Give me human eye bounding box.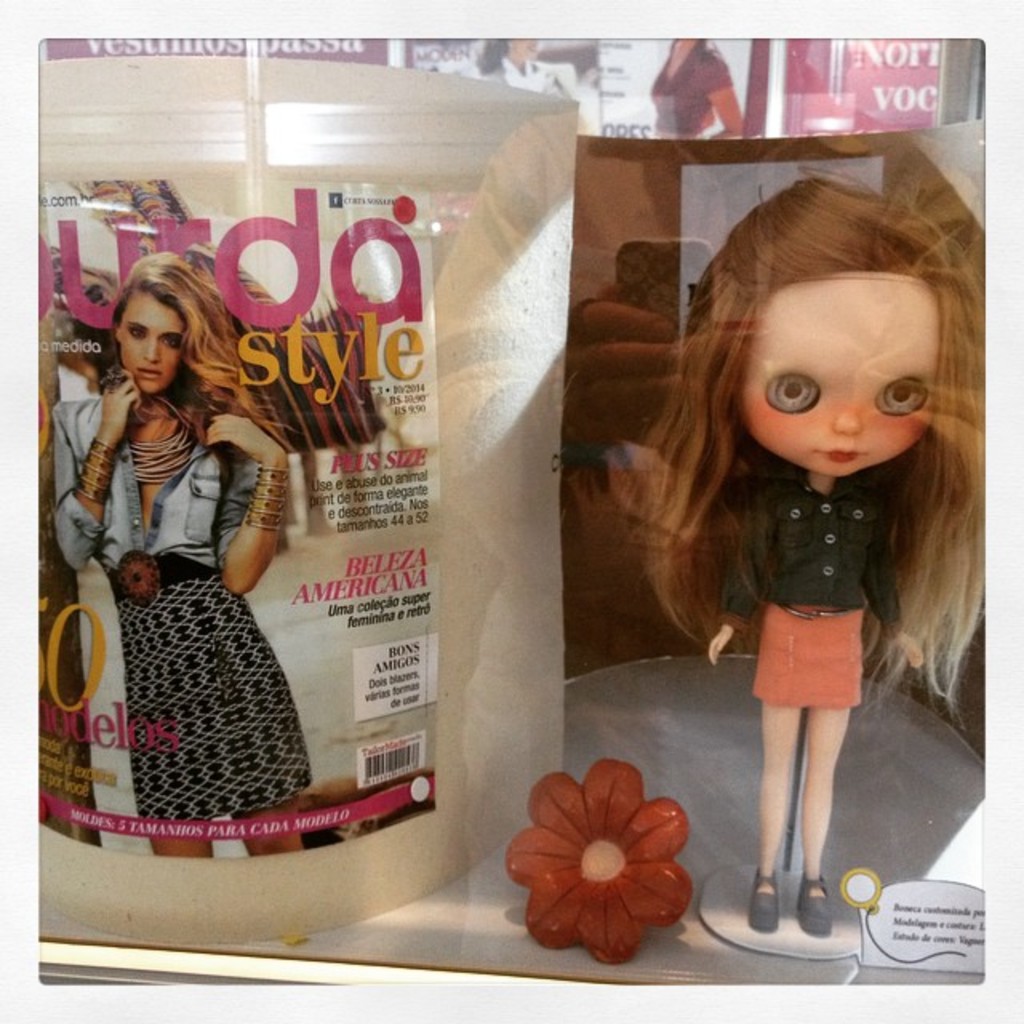
locate(128, 326, 147, 341).
